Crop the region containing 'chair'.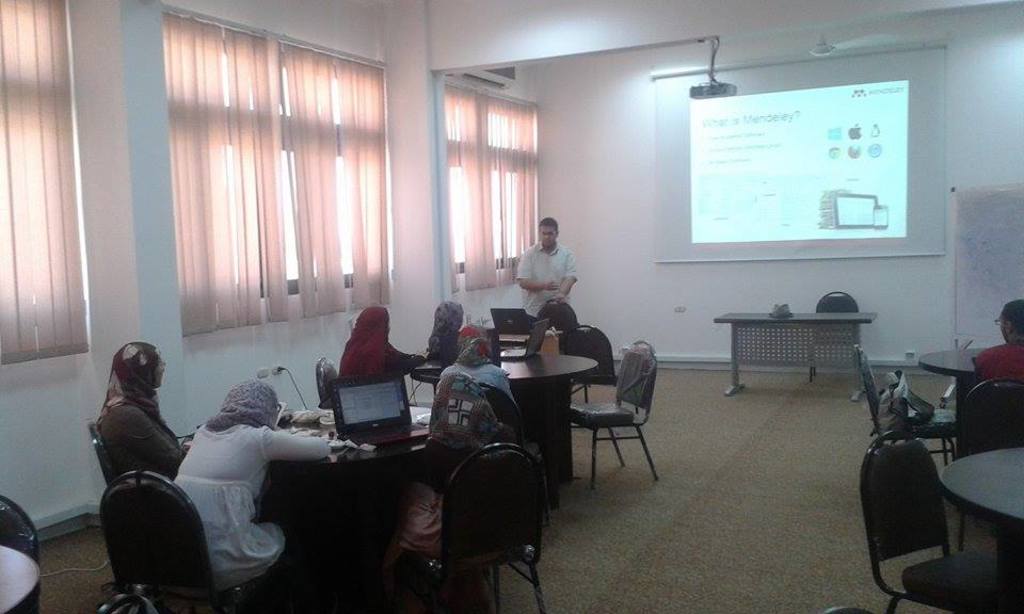
Crop region: box(561, 320, 641, 419).
